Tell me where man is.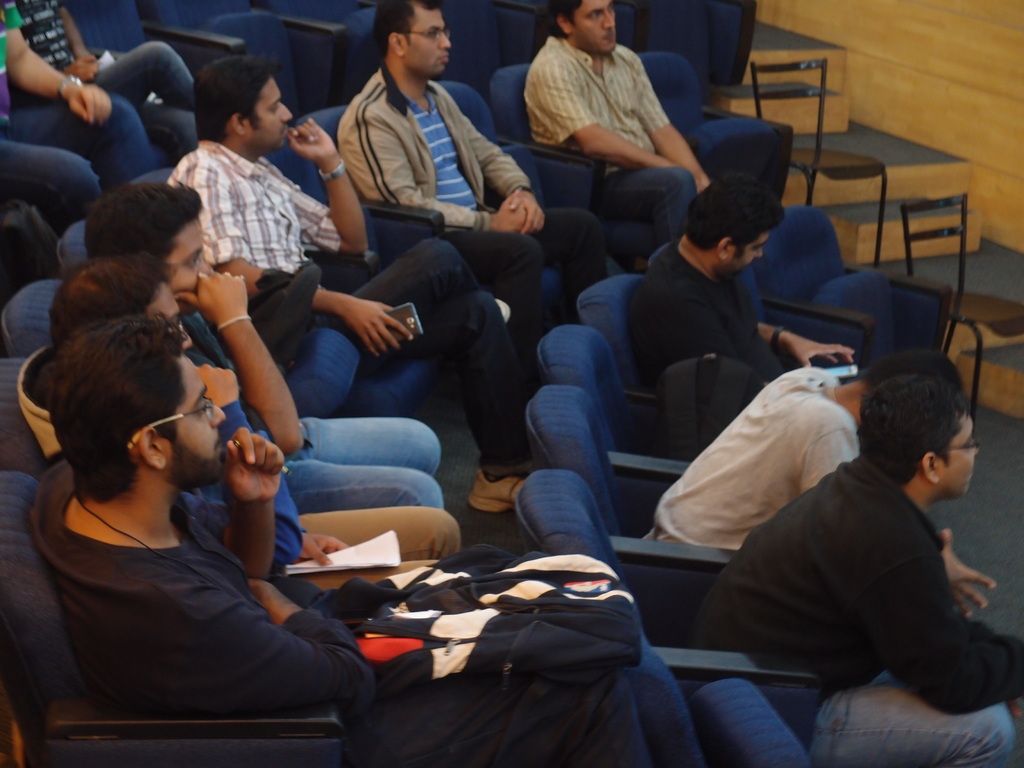
man is at BBox(496, 0, 715, 239).
